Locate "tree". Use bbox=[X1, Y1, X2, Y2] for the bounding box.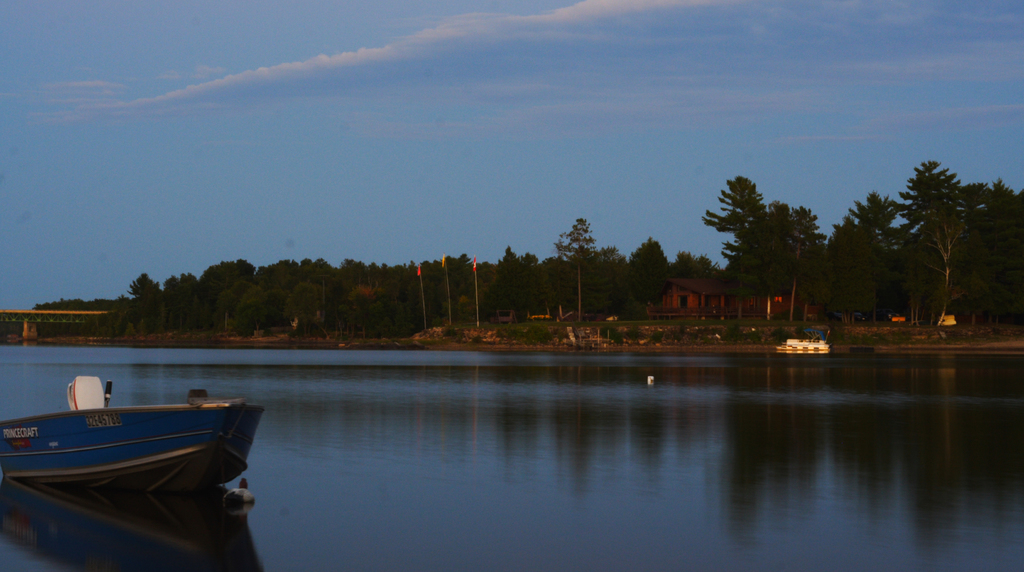
bbox=[483, 236, 552, 316].
